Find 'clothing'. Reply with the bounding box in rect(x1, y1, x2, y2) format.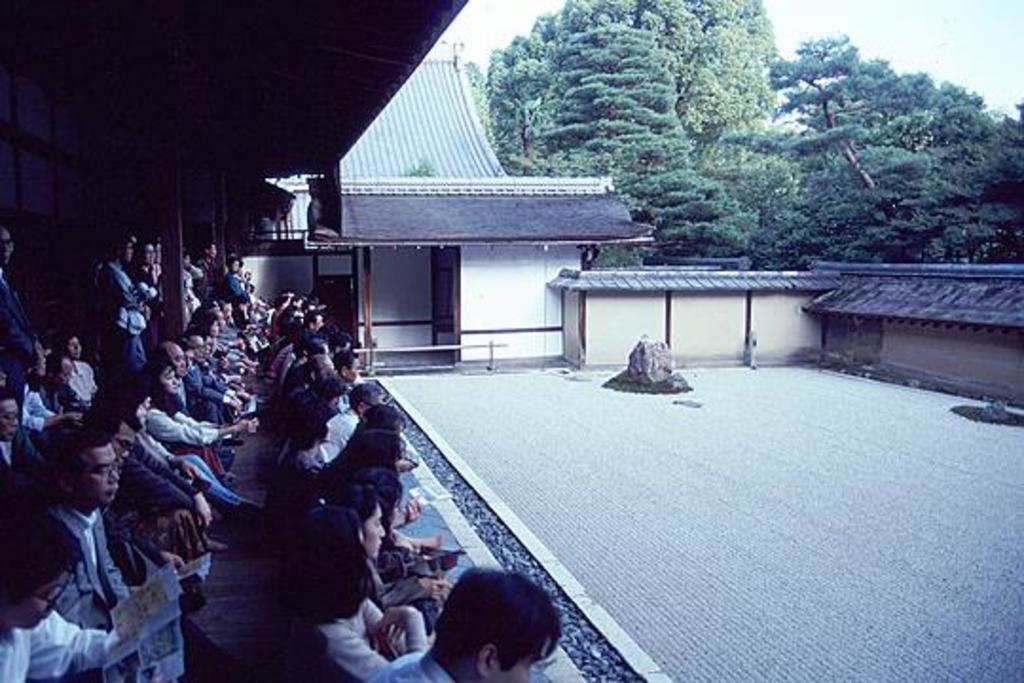
rect(0, 609, 133, 681).
